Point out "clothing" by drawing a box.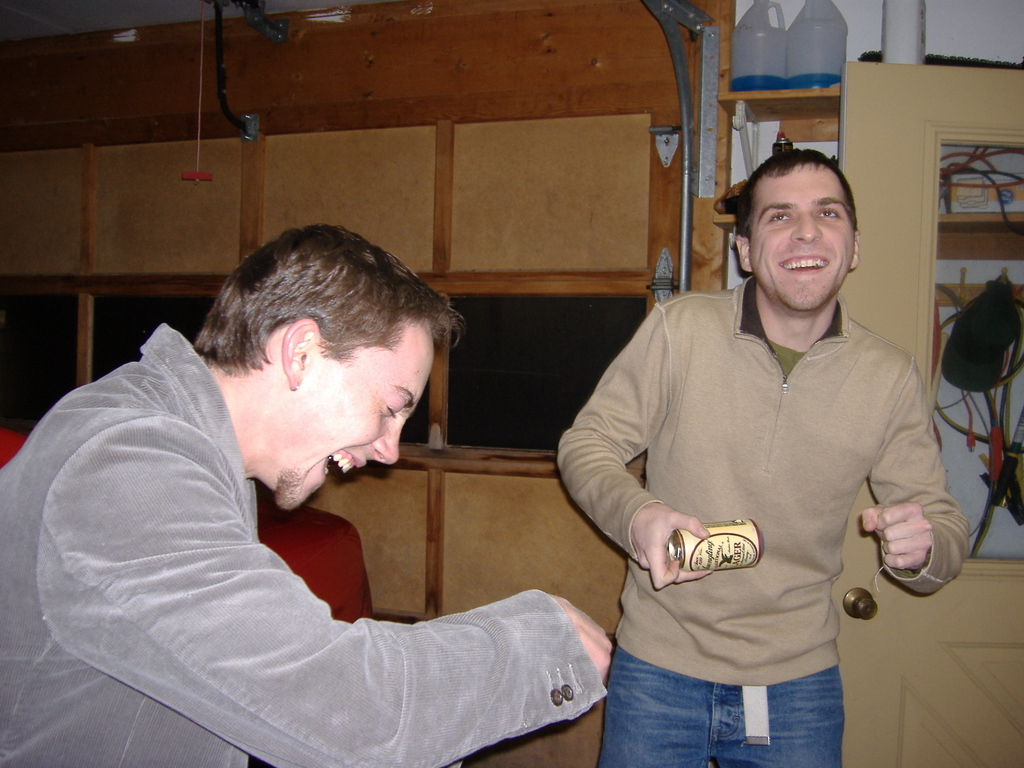
(564,275,968,767).
